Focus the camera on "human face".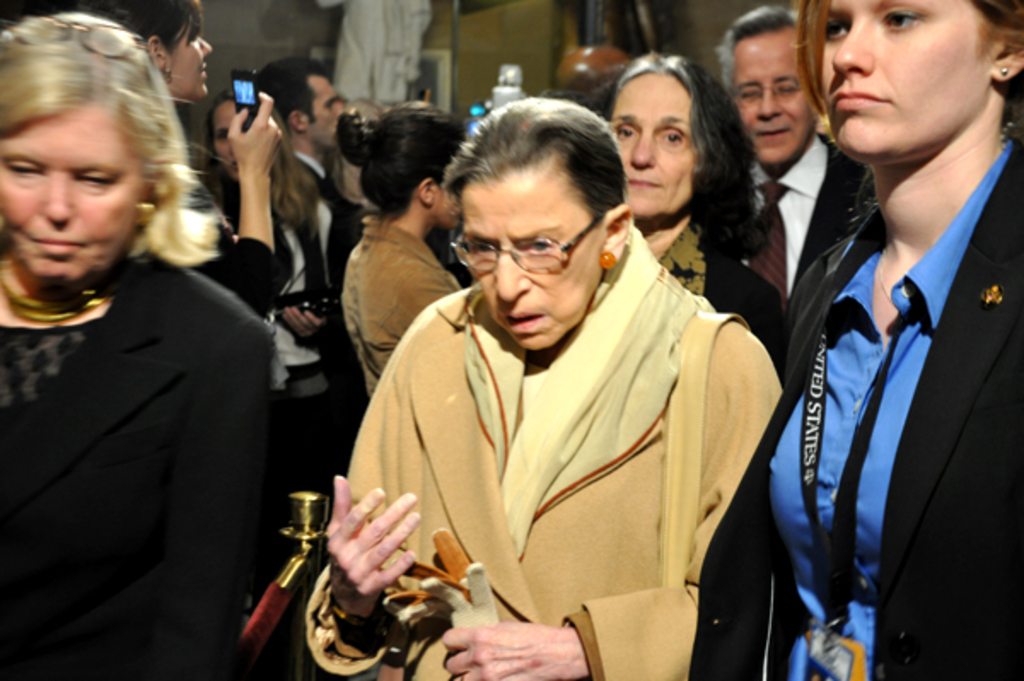
Focus region: Rect(613, 75, 703, 217).
